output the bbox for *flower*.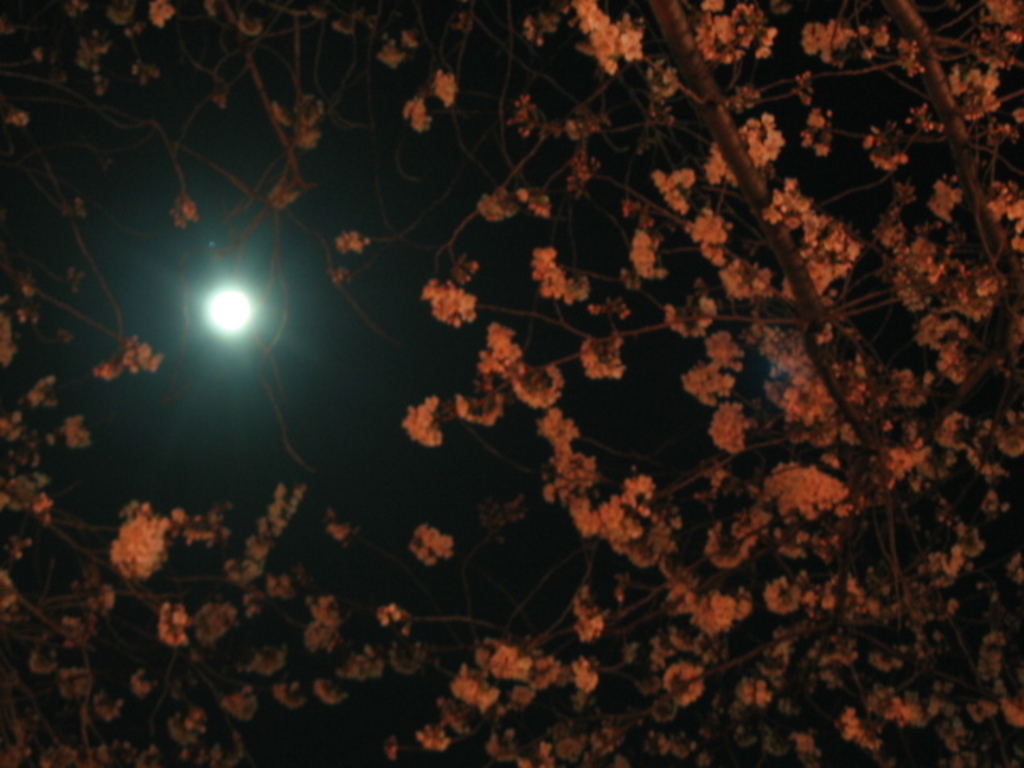
rect(422, 275, 475, 326).
